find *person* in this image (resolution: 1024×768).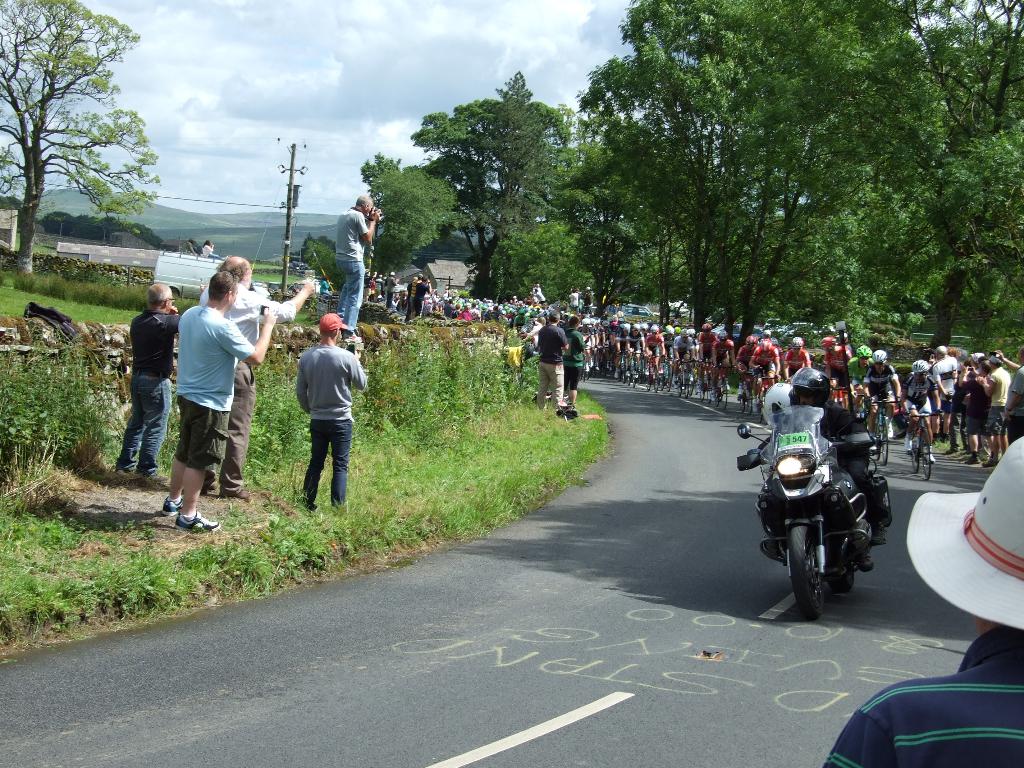
<region>740, 338, 764, 381</region>.
